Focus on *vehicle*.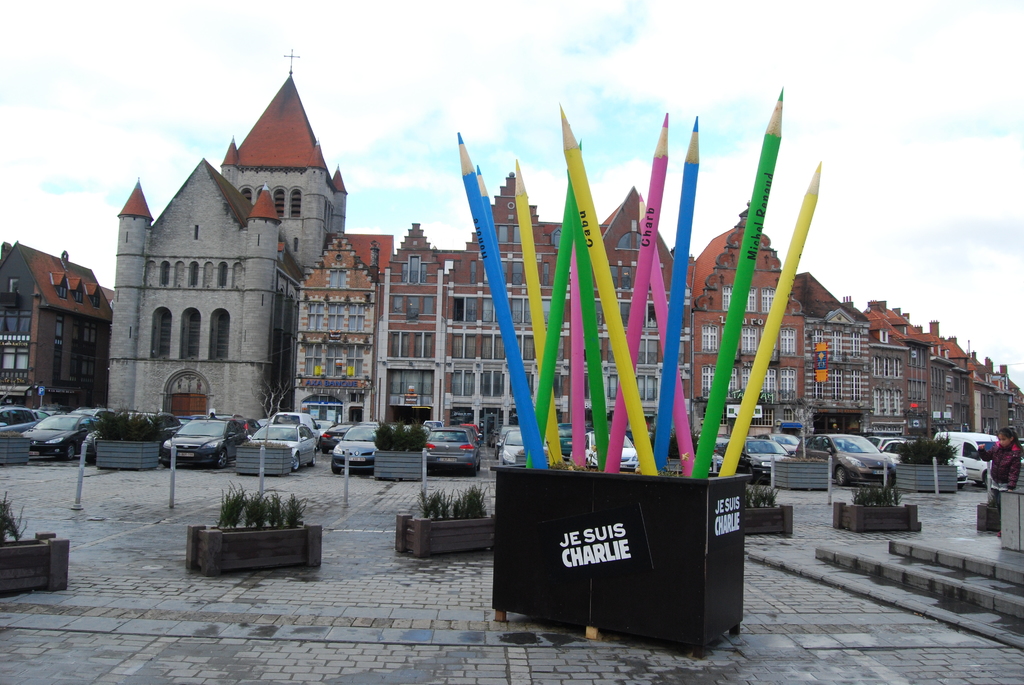
Focused at box(250, 422, 320, 469).
